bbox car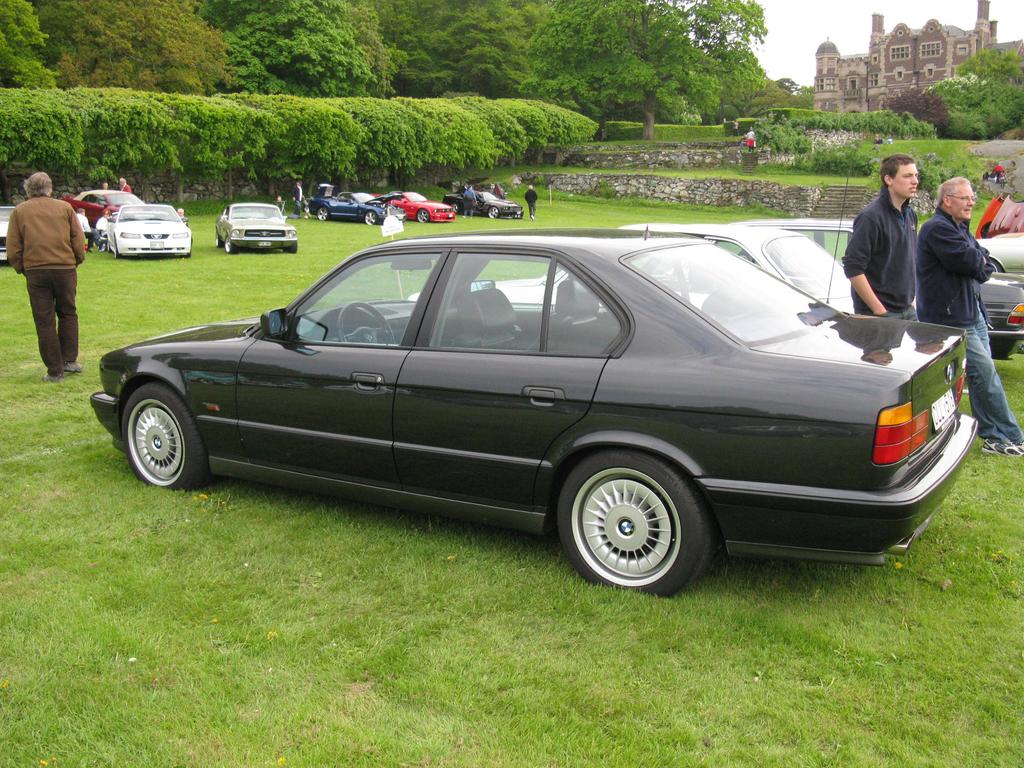
box(83, 230, 980, 593)
